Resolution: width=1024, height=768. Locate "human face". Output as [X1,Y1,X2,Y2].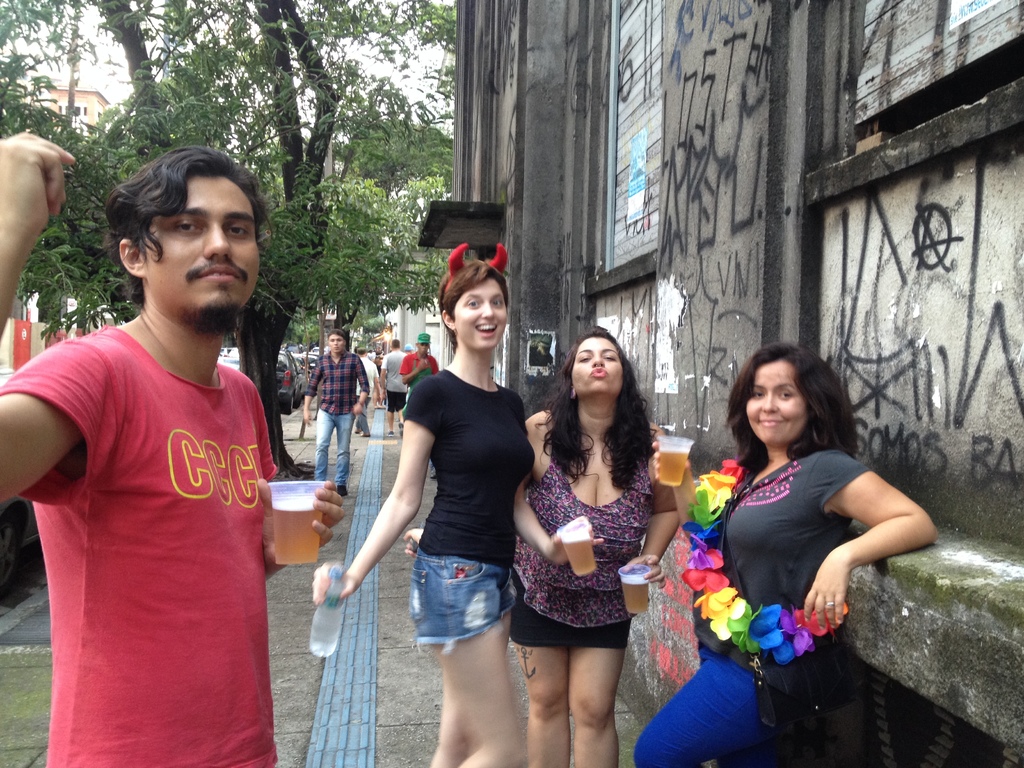
[451,278,508,351].
